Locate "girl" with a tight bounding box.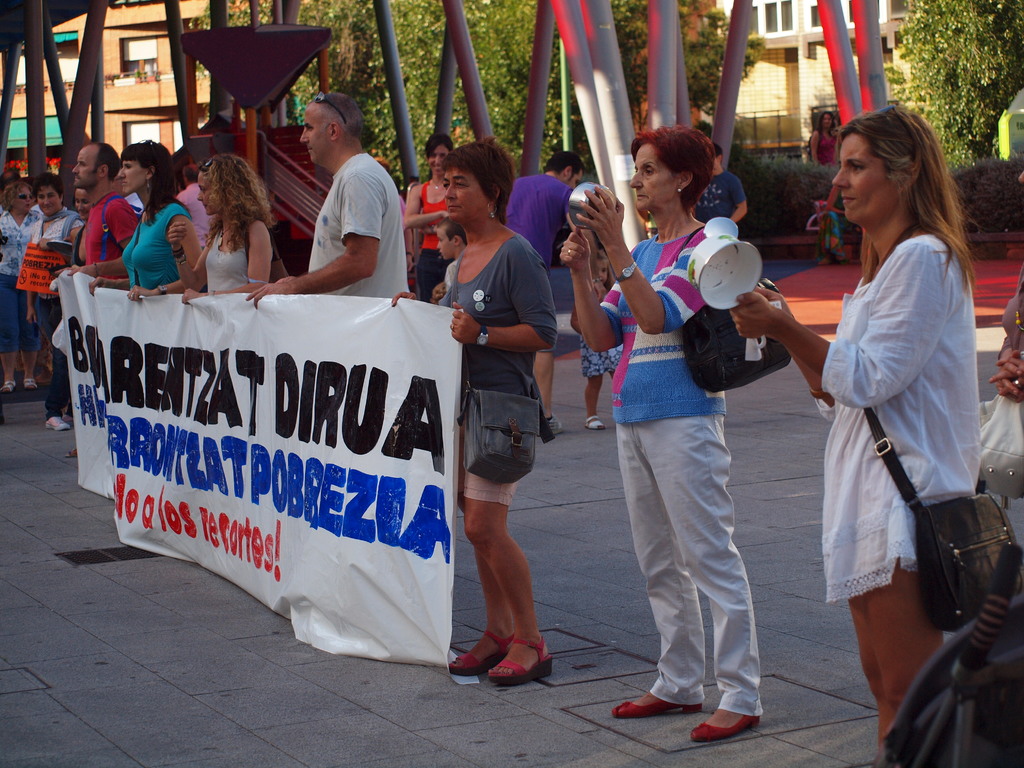
[x1=738, y1=107, x2=969, y2=751].
